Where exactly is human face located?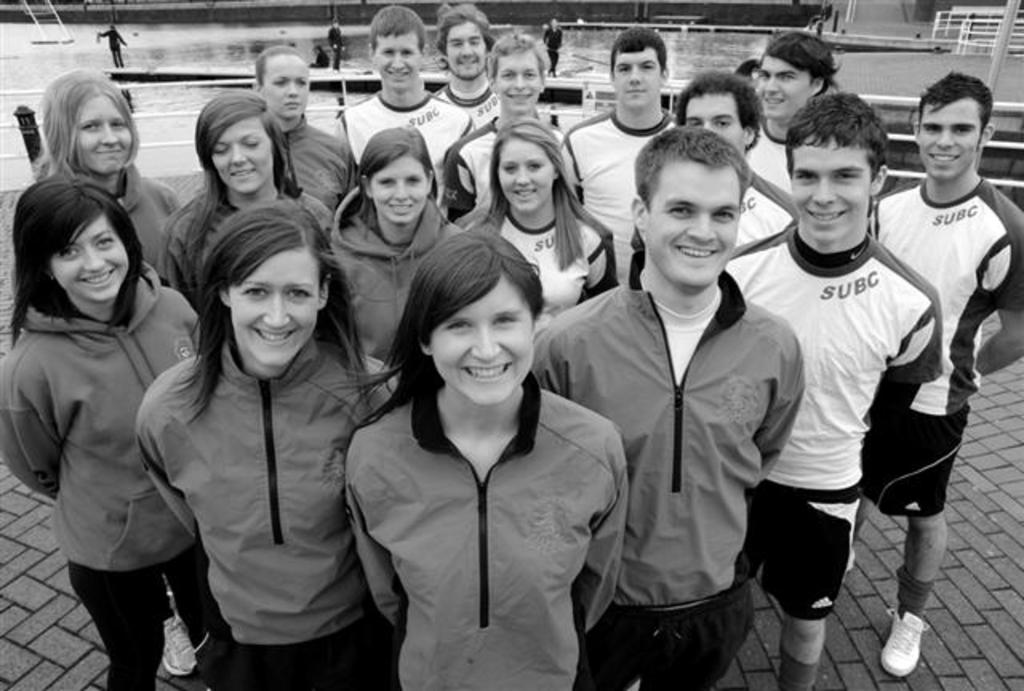
Its bounding box is 686, 94, 746, 154.
